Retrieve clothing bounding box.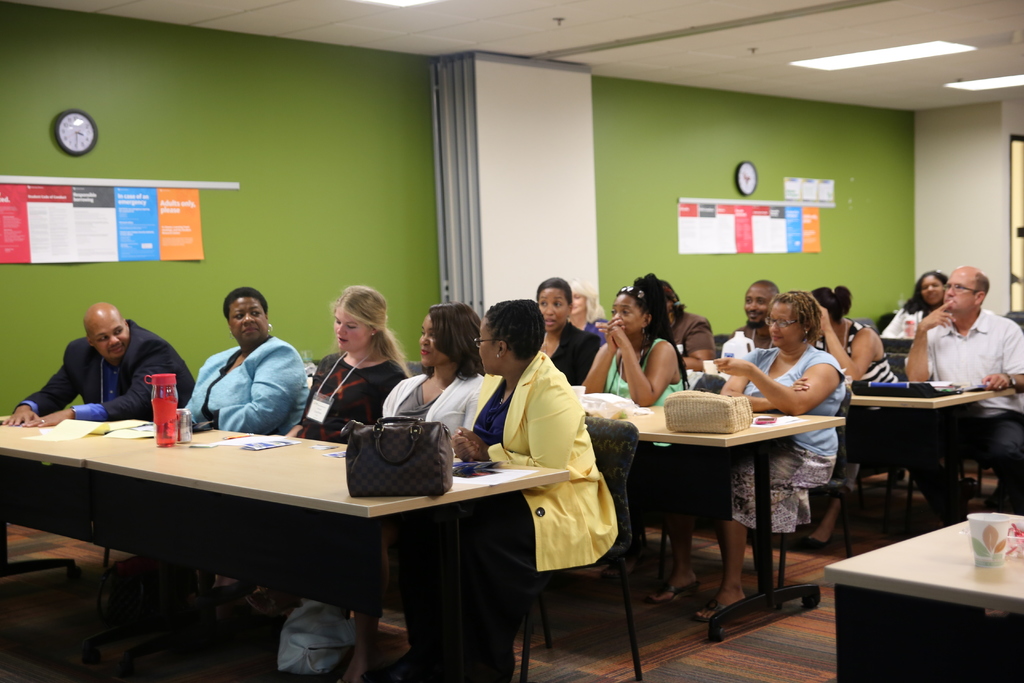
Bounding box: region(907, 308, 1023, 519).
